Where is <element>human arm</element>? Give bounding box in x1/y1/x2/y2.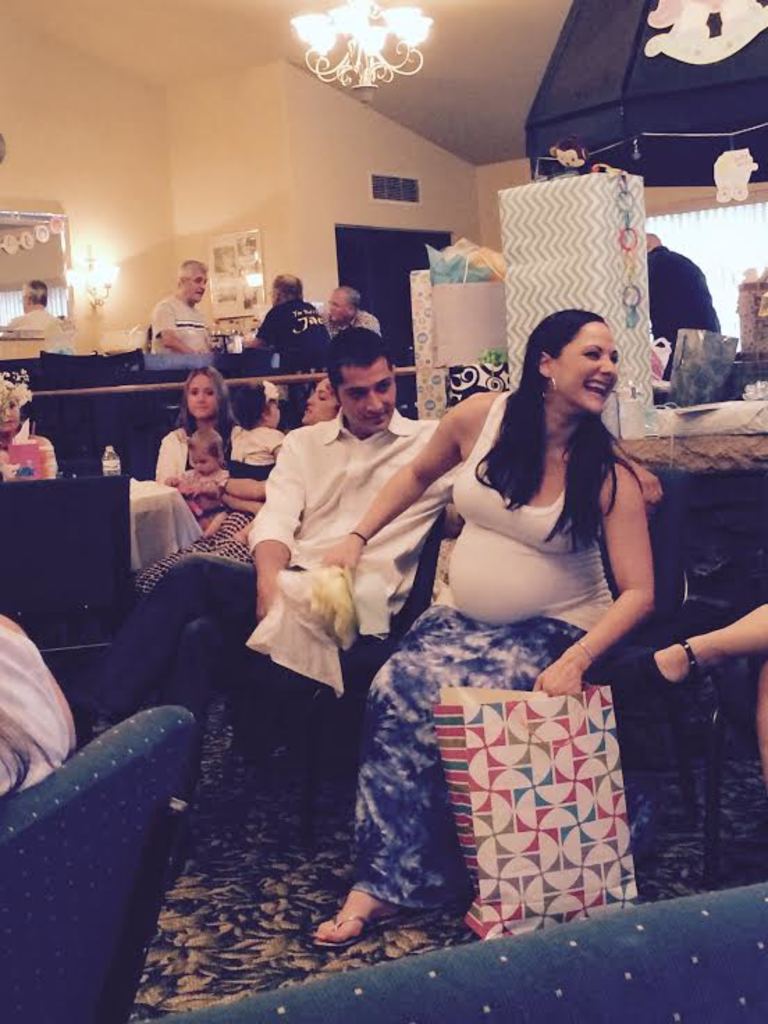
313/387/488/590.
